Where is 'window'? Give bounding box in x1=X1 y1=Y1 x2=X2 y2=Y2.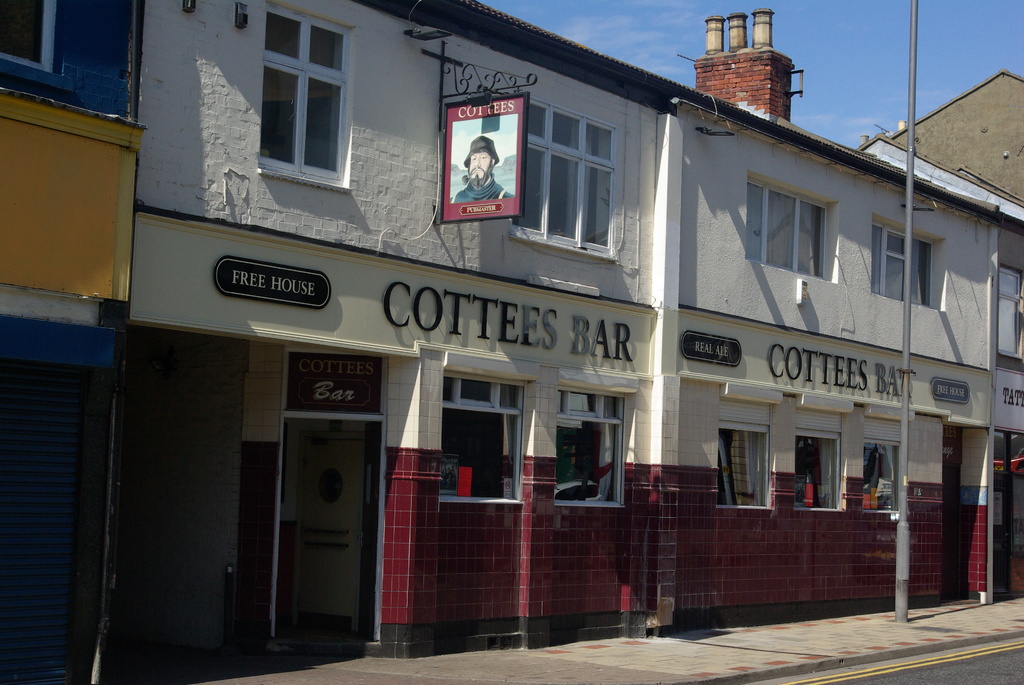
x1=855 y1=397 x2=914 y2=516.
